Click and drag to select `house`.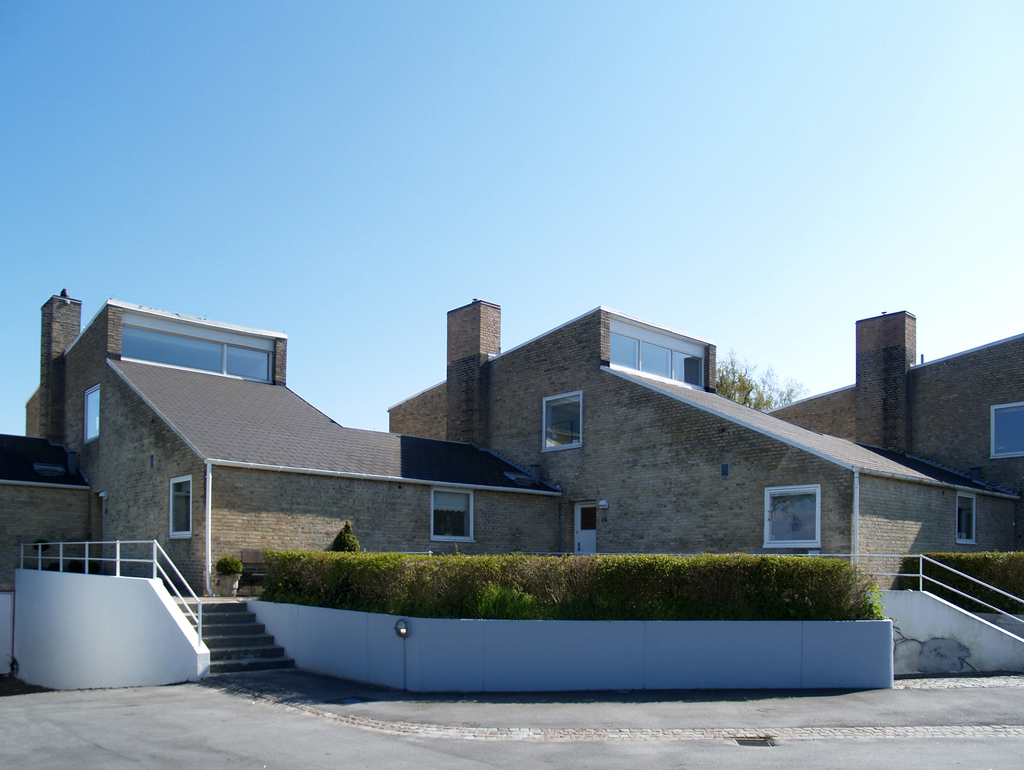
Selection: <bbox>393, 299, 1023, 595</bbox>.
